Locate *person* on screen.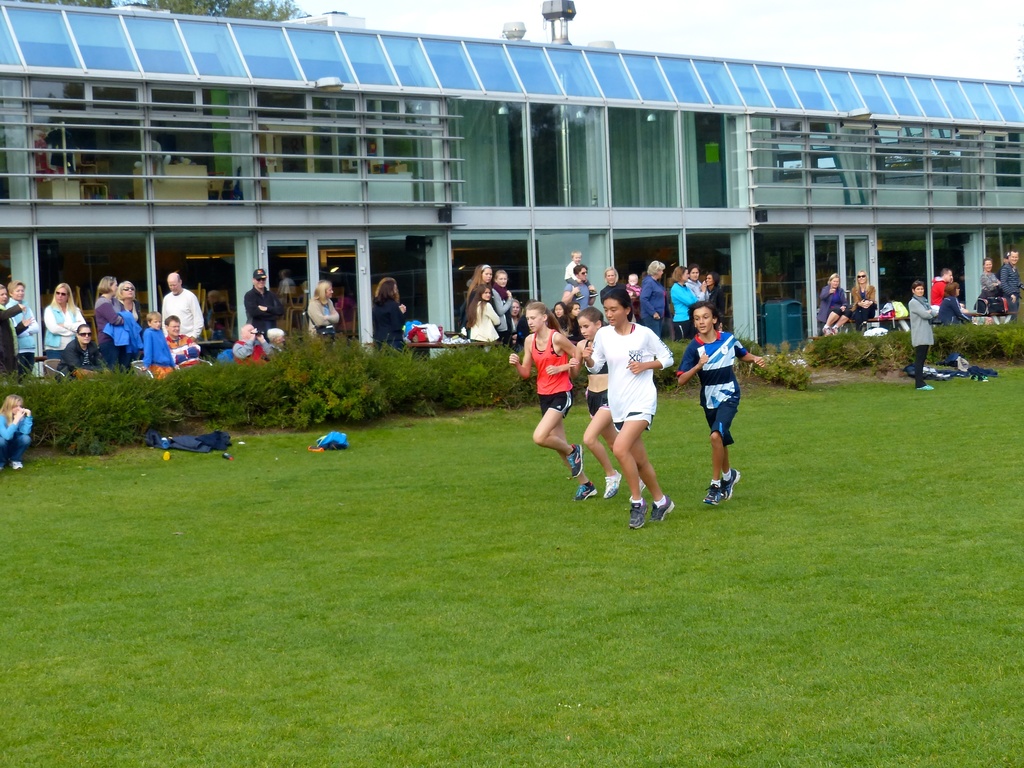
On screen at 159,270,204,339.
